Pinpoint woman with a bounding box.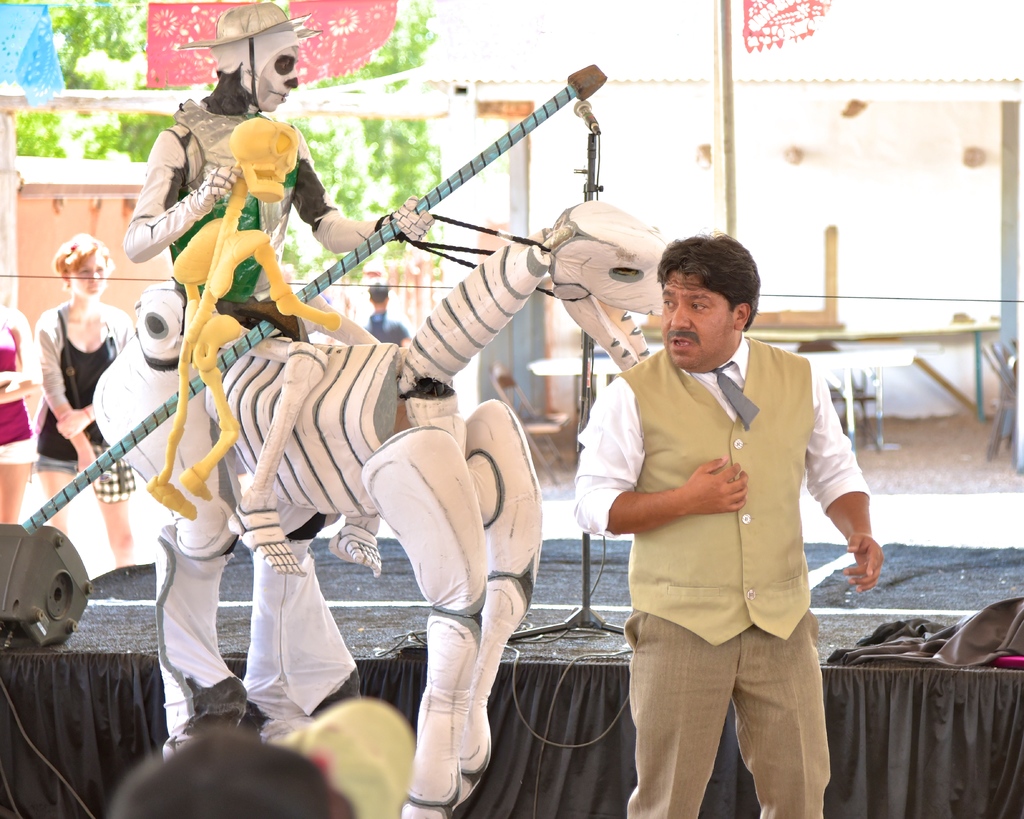
19:228:129:565.
